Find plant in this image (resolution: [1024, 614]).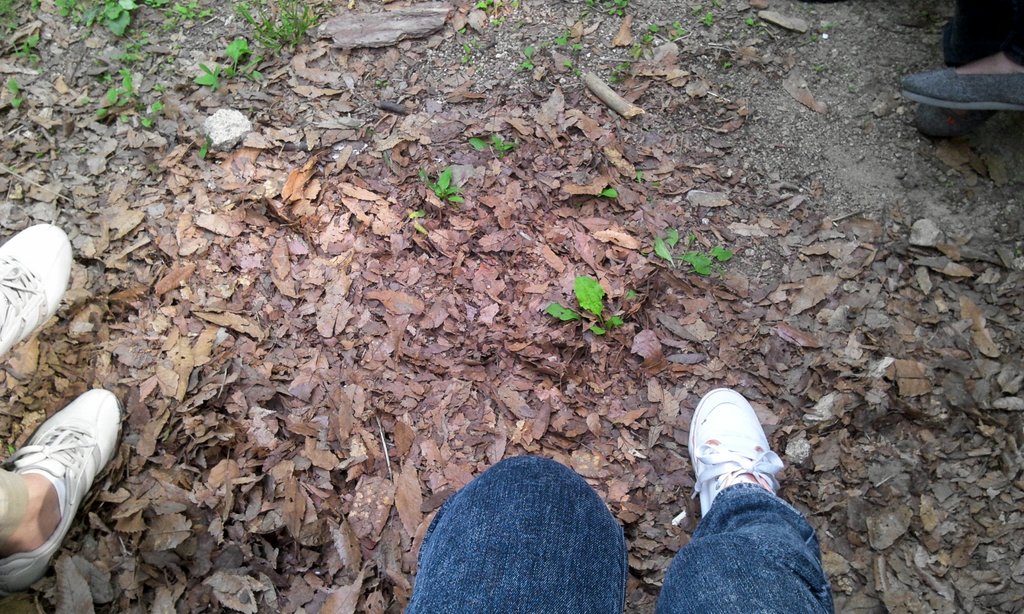
left=649, top=228, right=733, bottom=274.
